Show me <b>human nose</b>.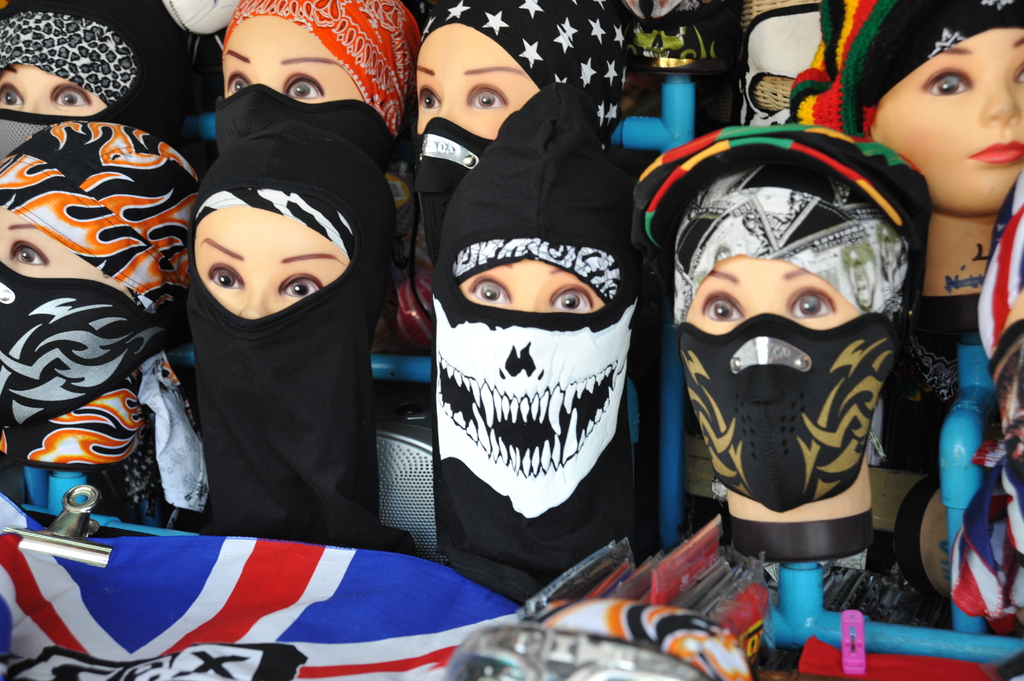
<b>human nose</b> is here: bbox=[17, 99, 43, 129].
